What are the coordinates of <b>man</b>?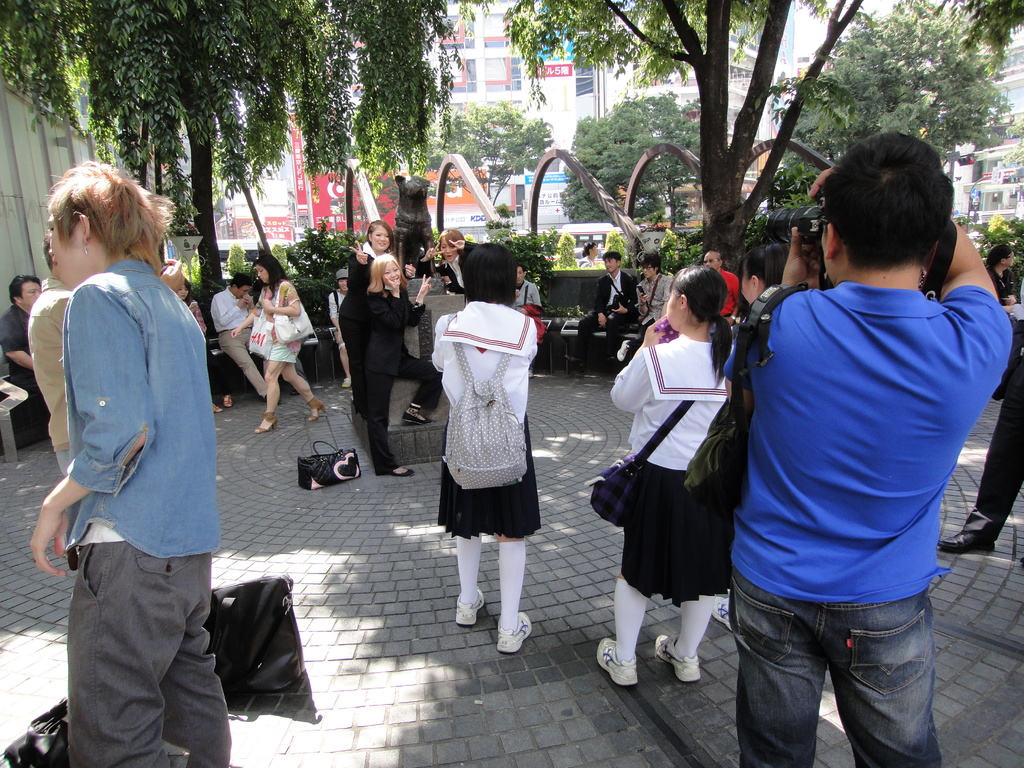
2:276:42:440.
